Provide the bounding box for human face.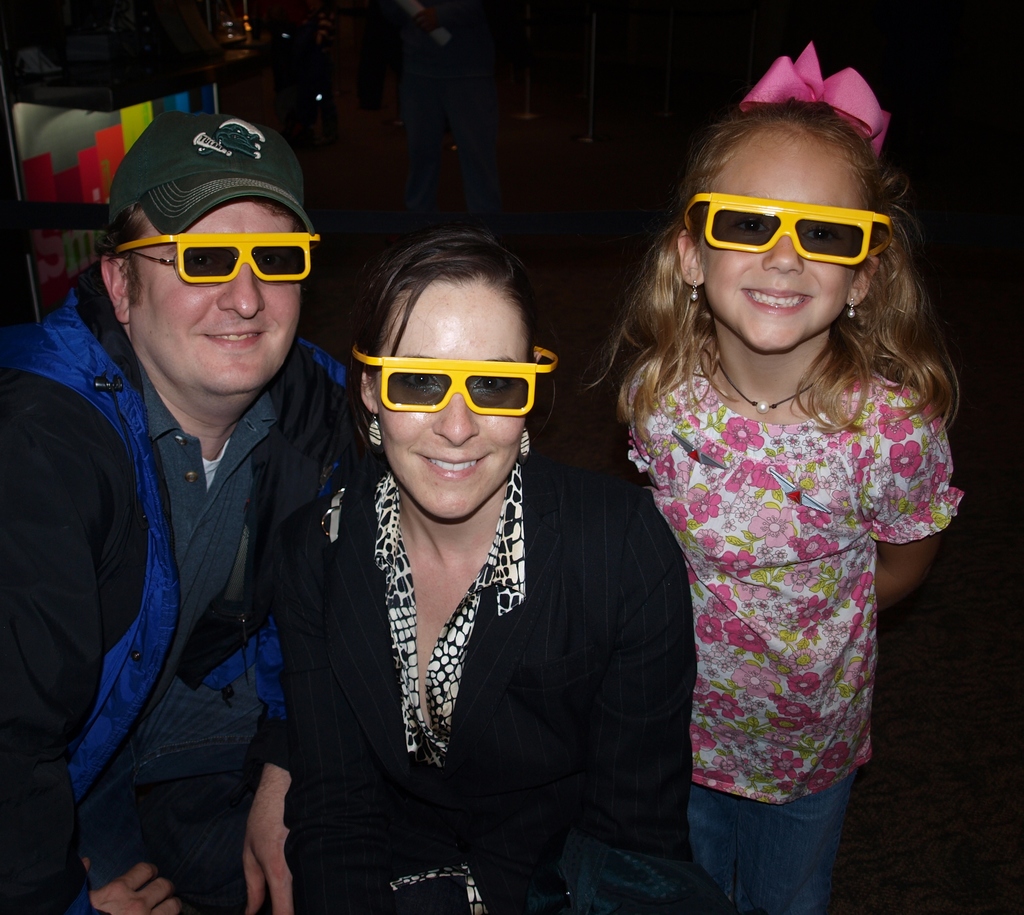
BBox(699, 120, 875, 355).
